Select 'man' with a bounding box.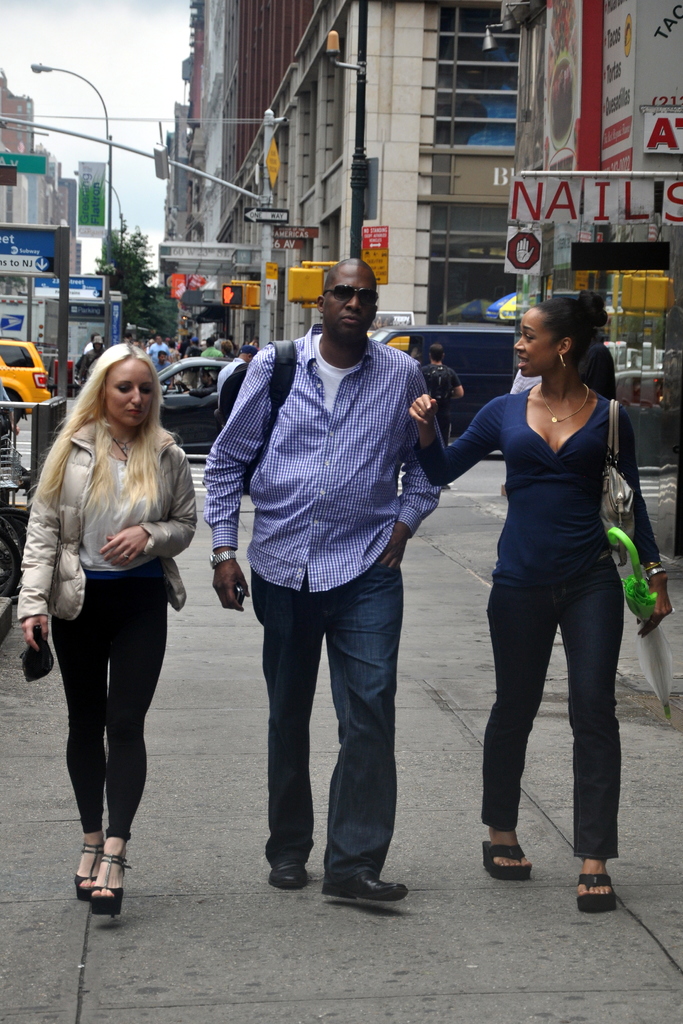
212,277,456,838.
